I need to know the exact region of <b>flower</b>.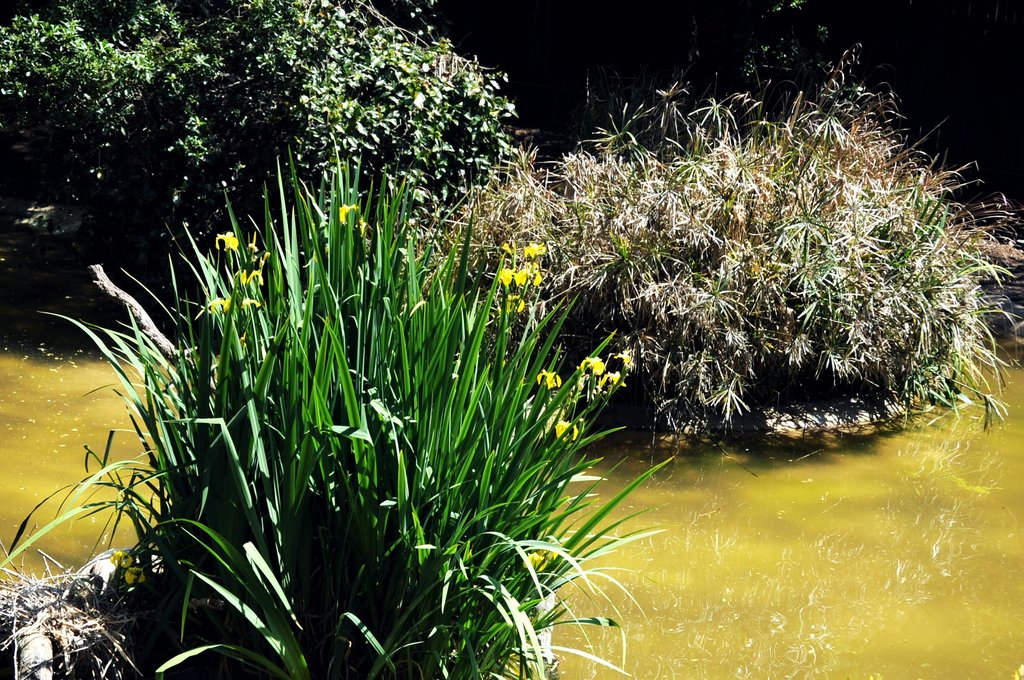
Region: <region>506, 292, 525, 313</region>.
